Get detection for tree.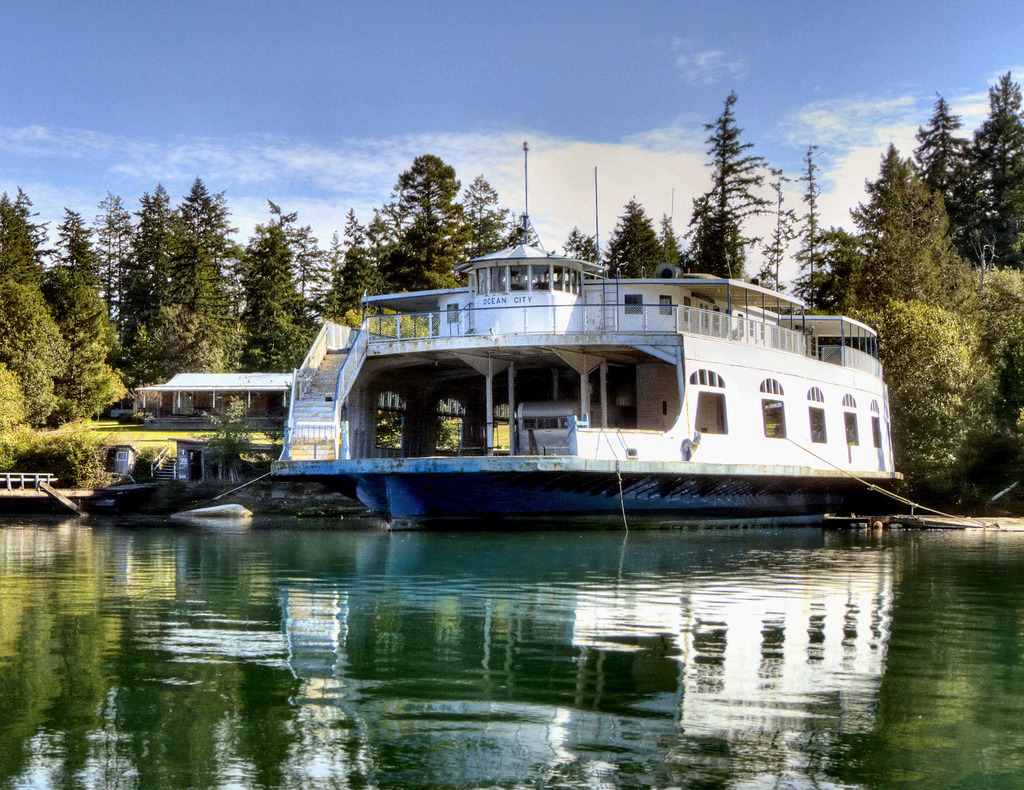
Detection: (259, 302, 312, 370).
